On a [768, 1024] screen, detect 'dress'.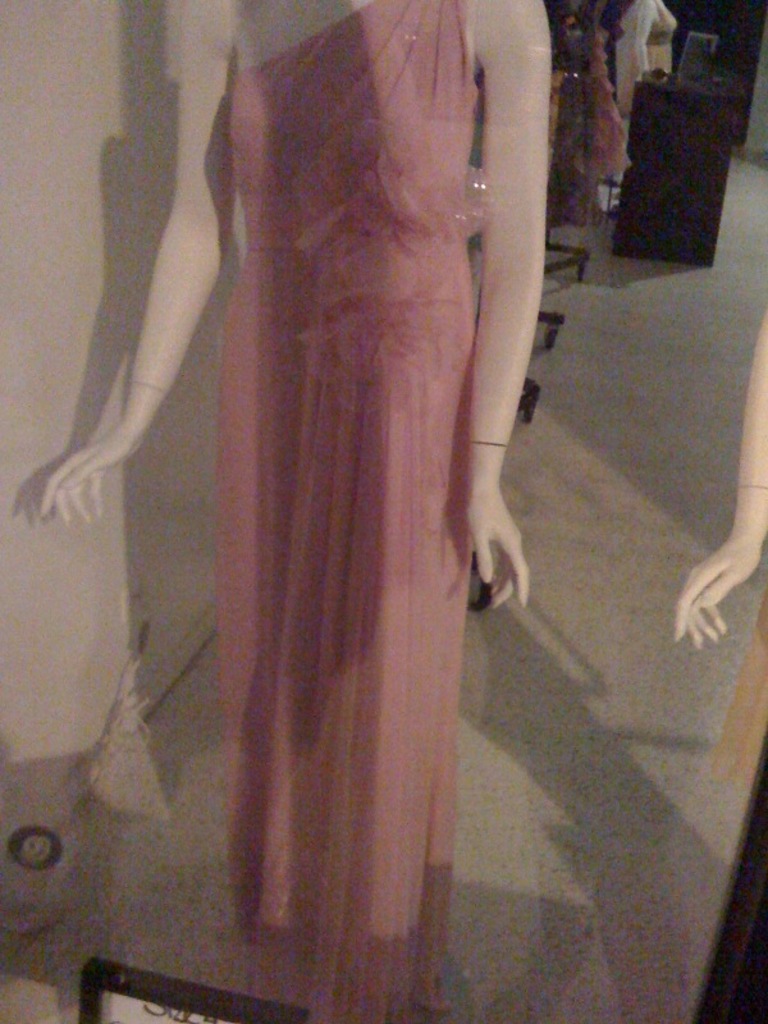
x1=216, y1=0, x2=494, y2=1023.
